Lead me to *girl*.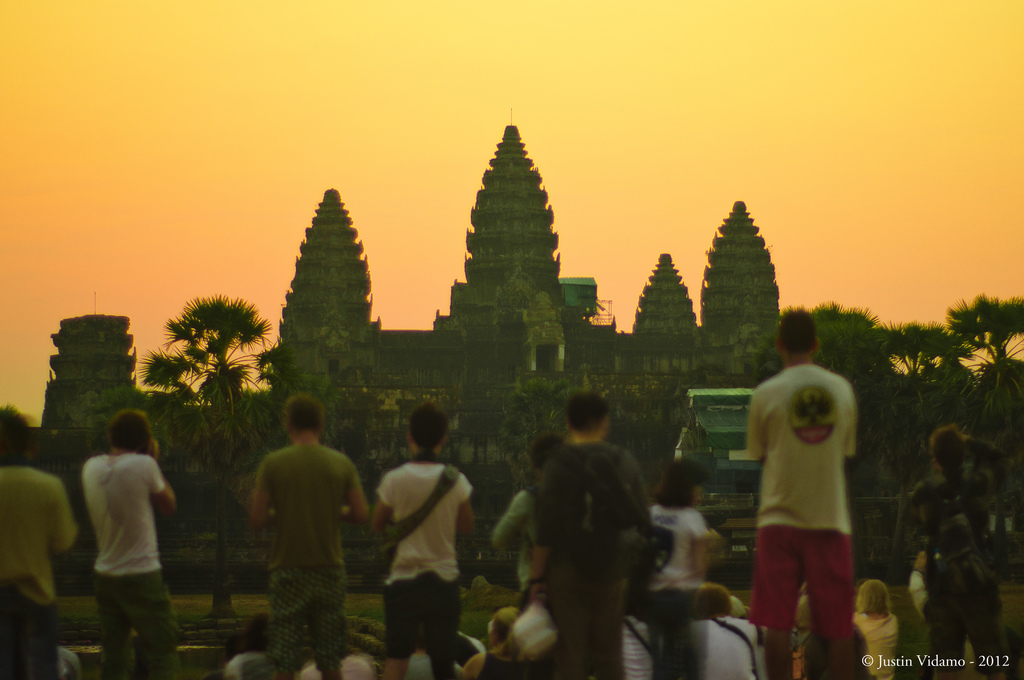
Lead to locate(651, 458, 710, 585).
